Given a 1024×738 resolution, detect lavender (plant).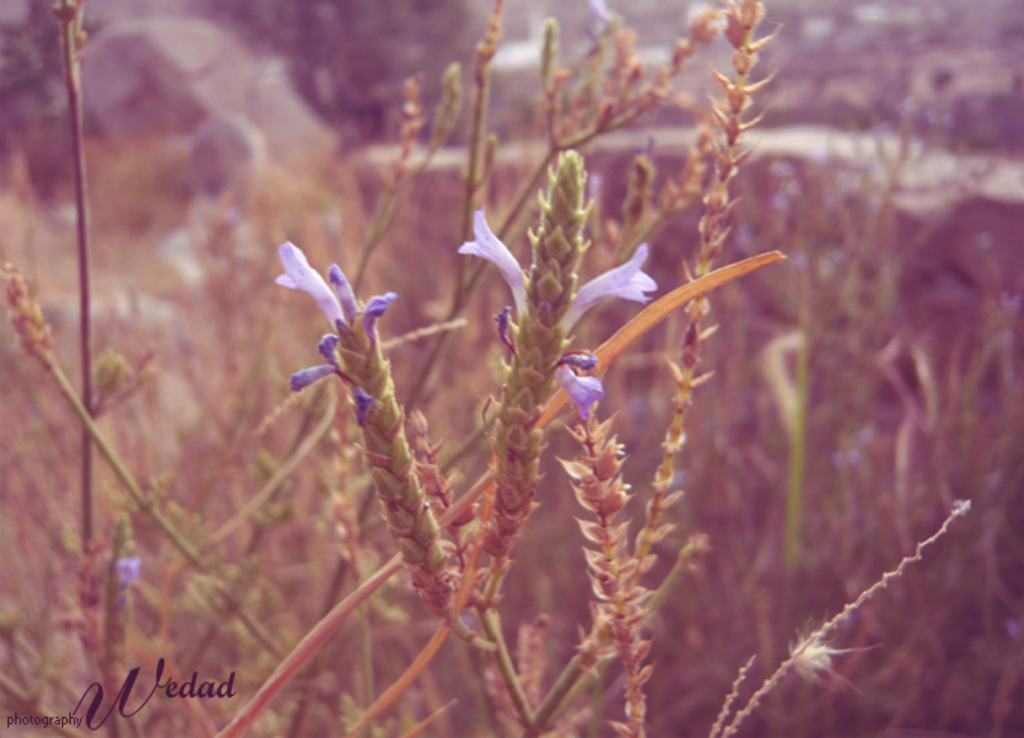
pyautogui.locateOnScreen(274, 235, 539, 736).
